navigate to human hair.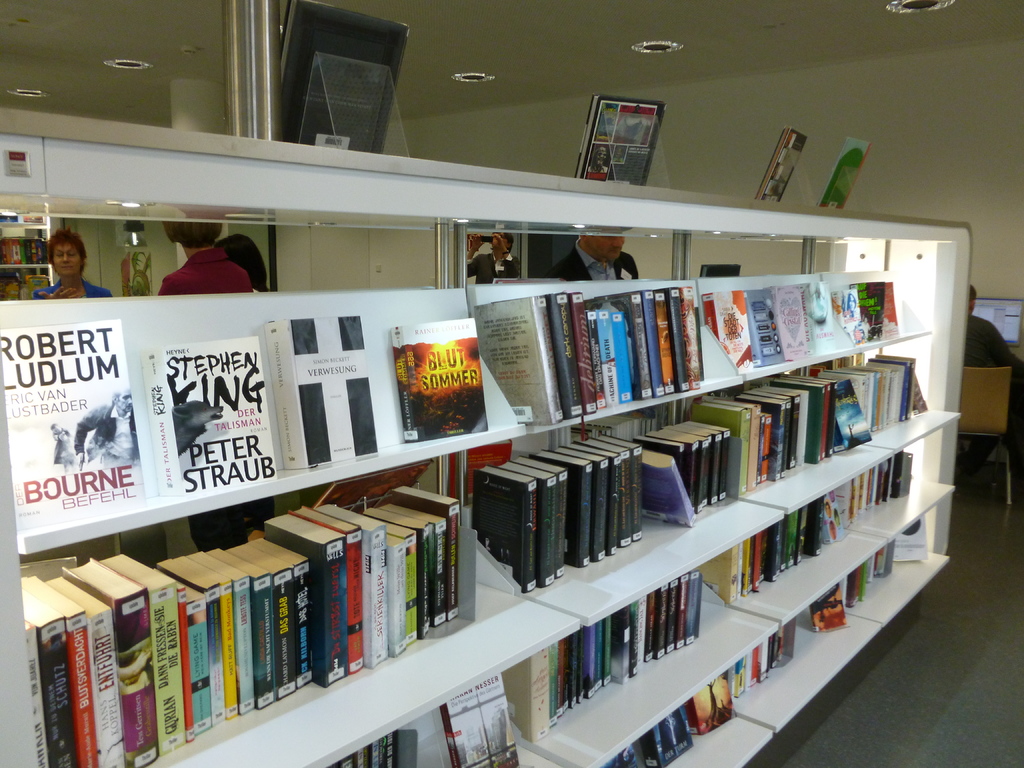
Navigation target: bbox=(505, 230, 514, 253).
